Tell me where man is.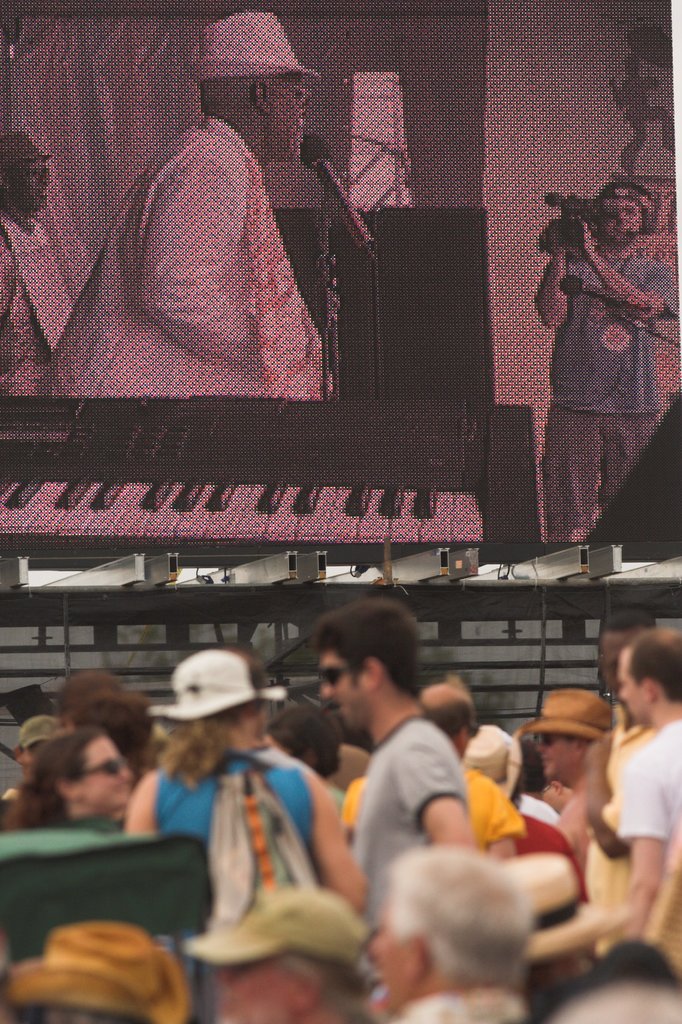
man is at box(535, 188, 680, 540).
